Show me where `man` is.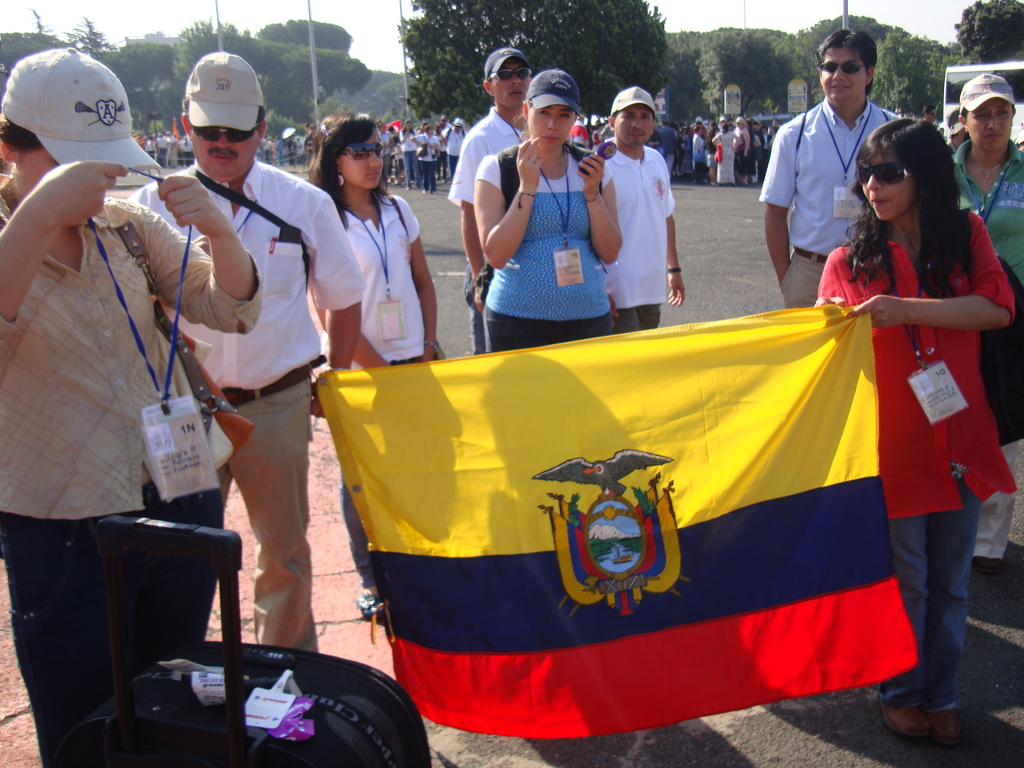
`man` is at <region>596, 95, 690, 319</region>.
